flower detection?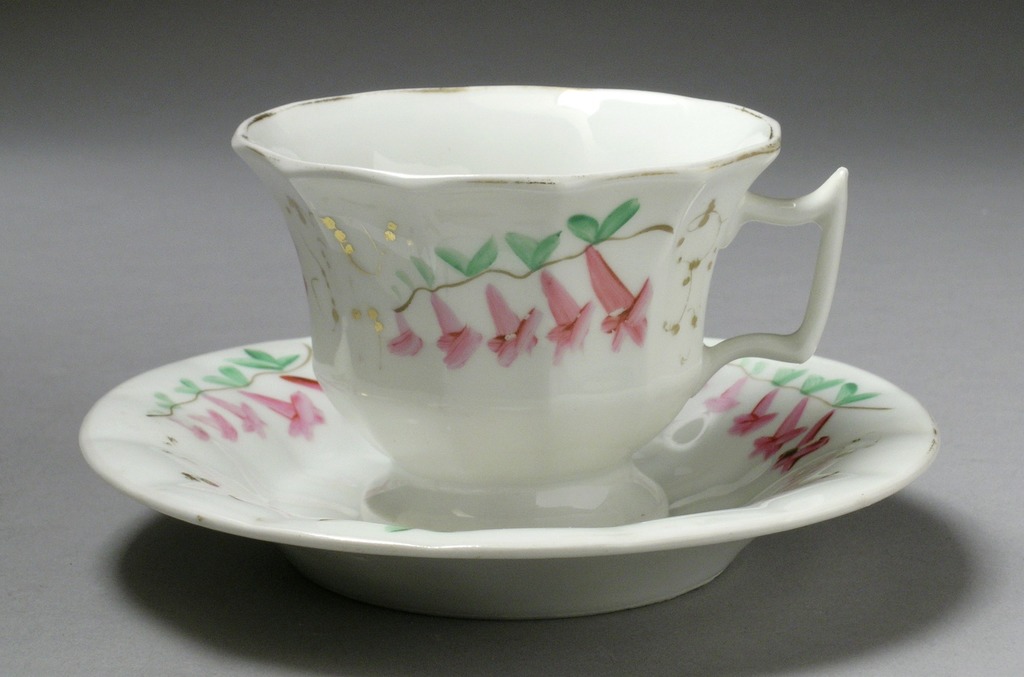
box=[429, 294, 483, 368]
